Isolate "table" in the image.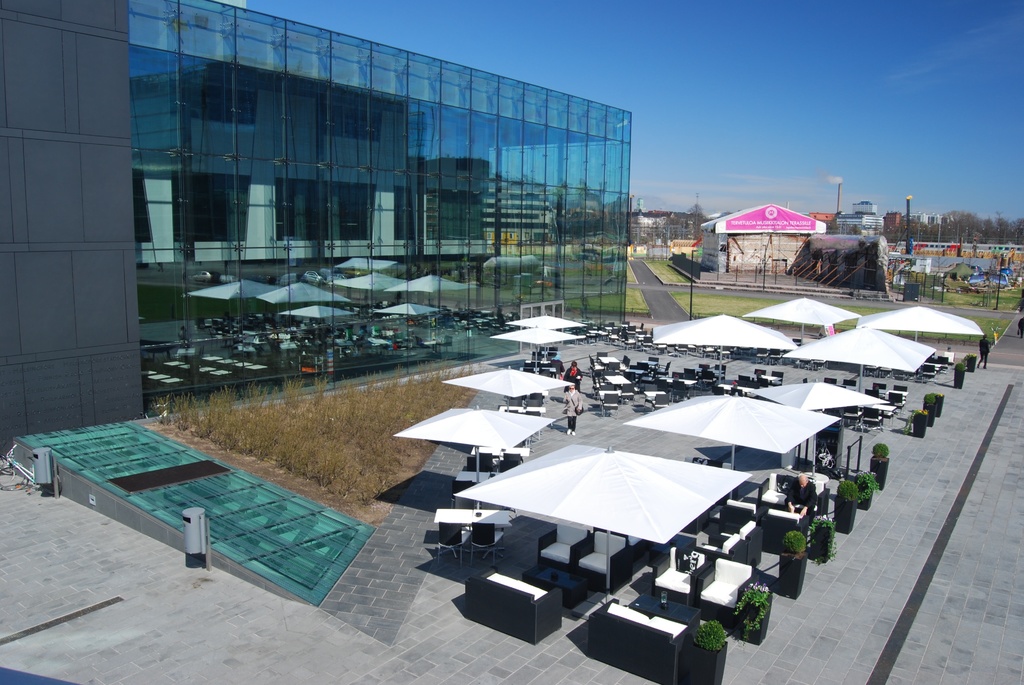
Isolated region: <bbox>452, 473, 499, 489</bbox>.
